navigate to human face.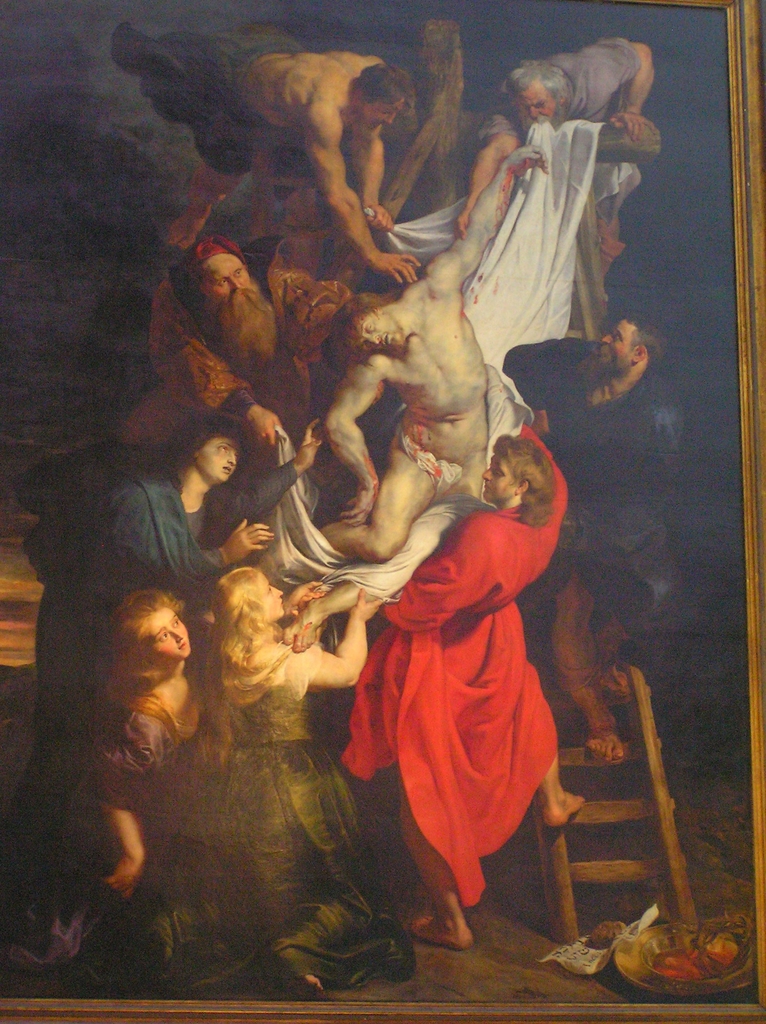
Navigation target: [left=201, top=438, right=238, bottom=484].
